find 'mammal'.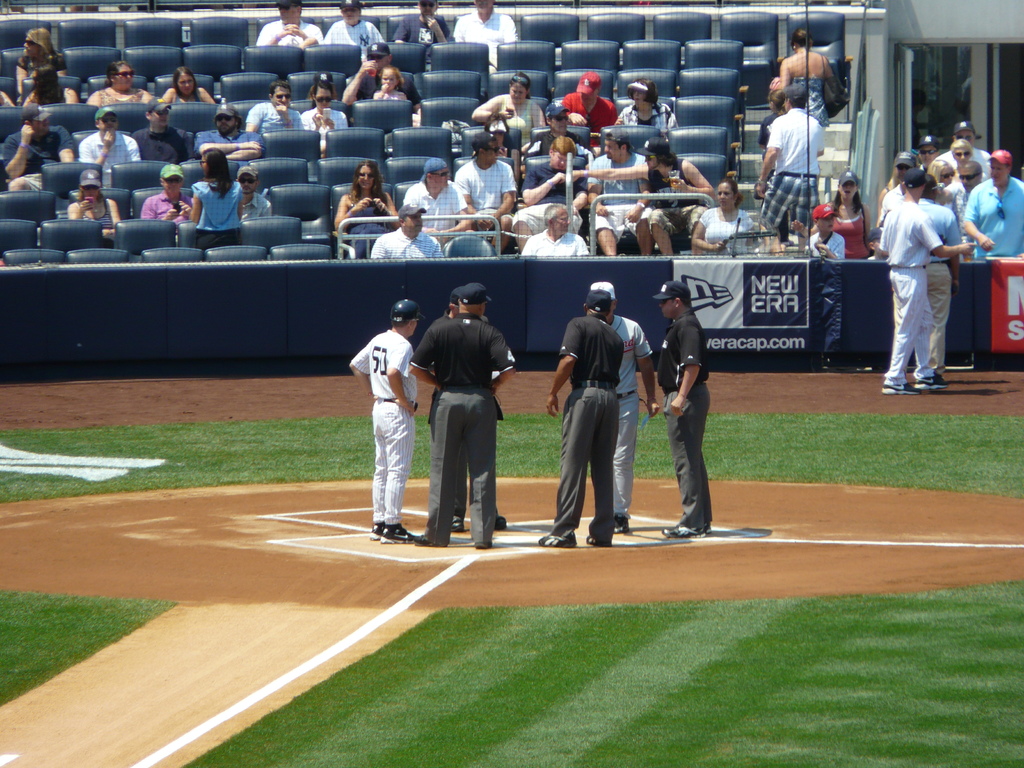
(966,148,1023,254).
